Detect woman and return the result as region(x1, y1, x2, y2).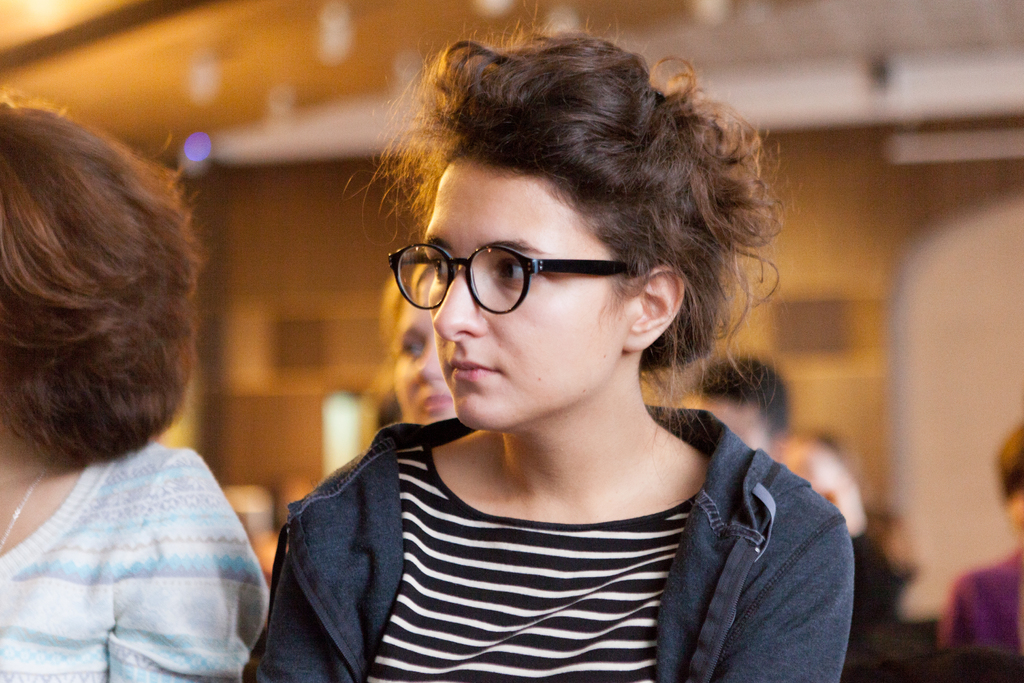
region(375, 263, 453, 421).
